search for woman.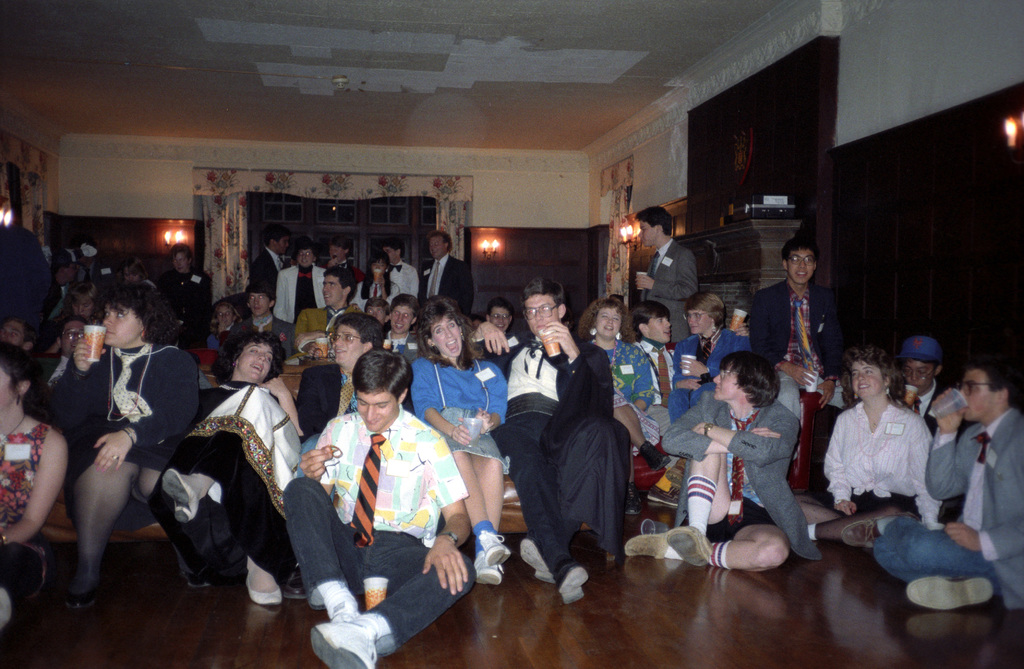
Found at {"x1": 371, "y1": 296, "x2": 426, "y2": 371}.
